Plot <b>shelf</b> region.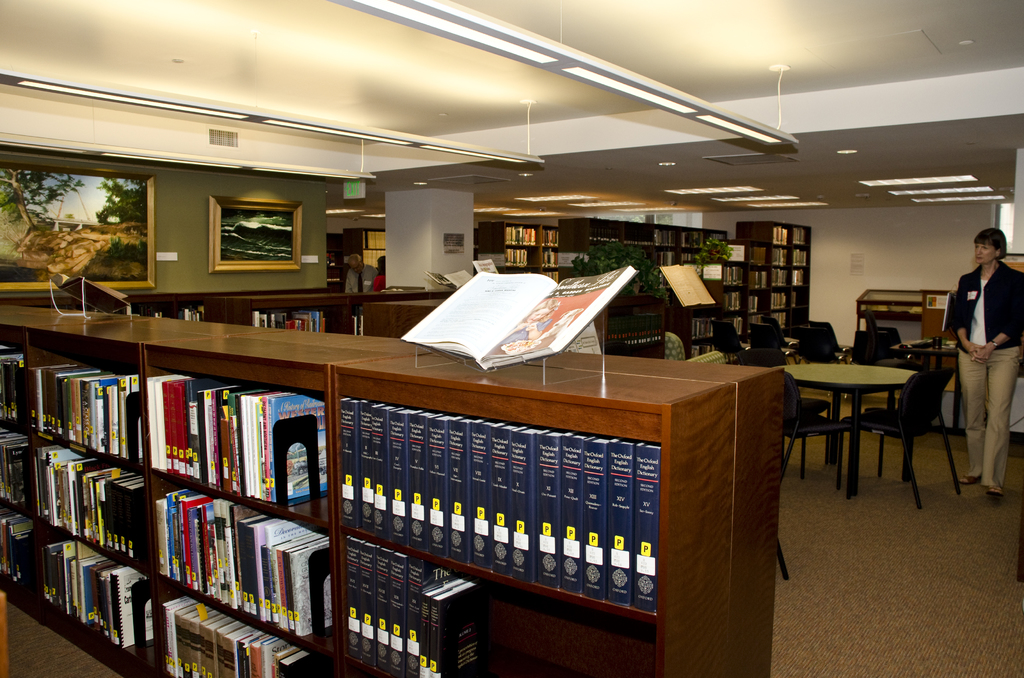
Plotted at 508 238 554 258.
